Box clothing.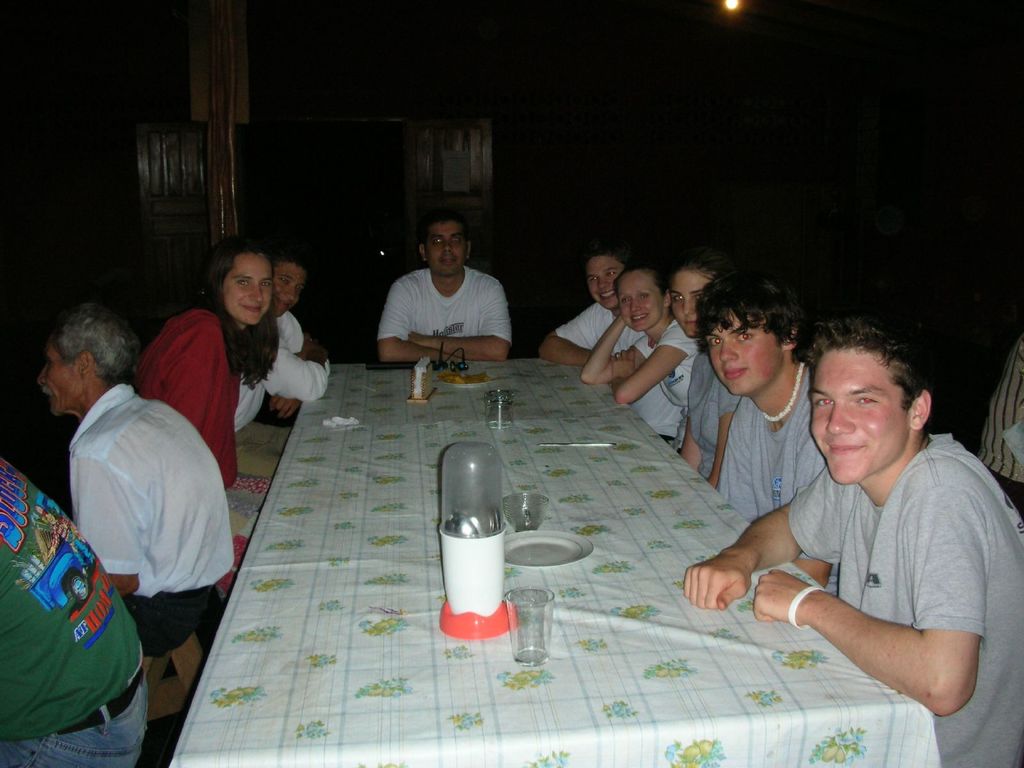
BBox(788, 426, 1023, 765).
